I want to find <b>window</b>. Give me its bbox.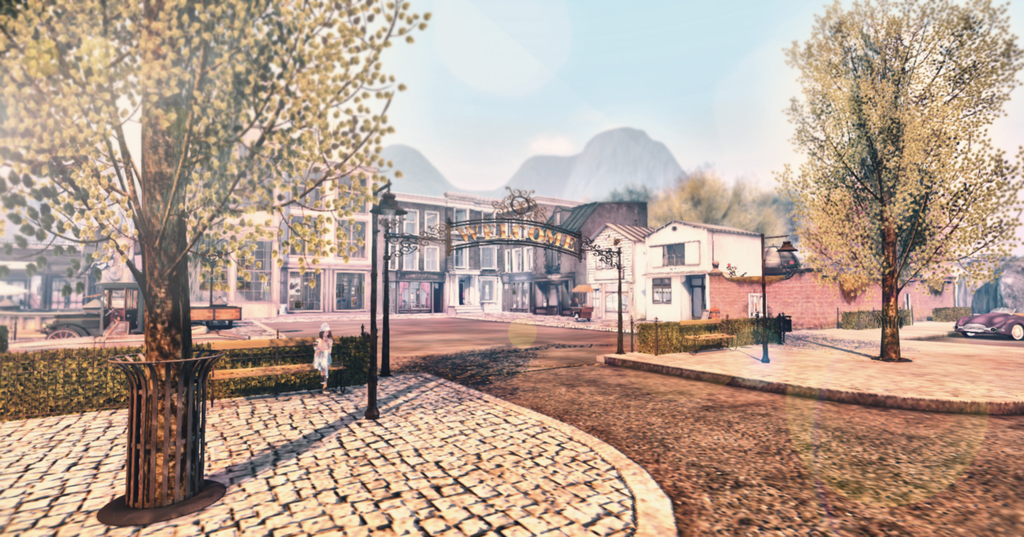
[664,248,685,266].
